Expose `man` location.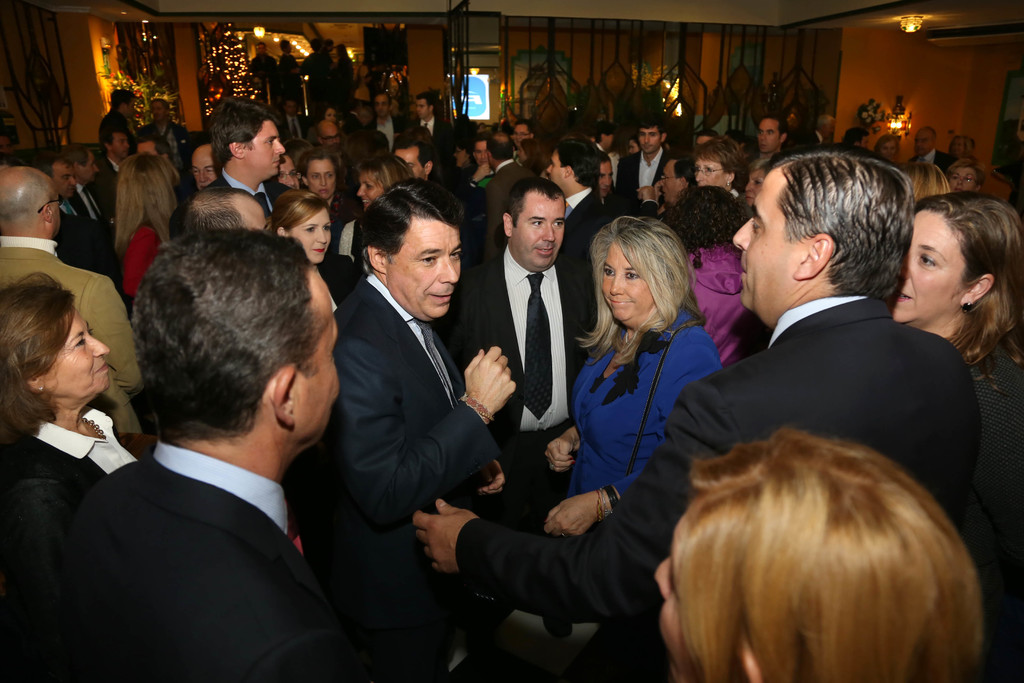
Exposed at (left=276, top=35, right=302, bottom=106).
